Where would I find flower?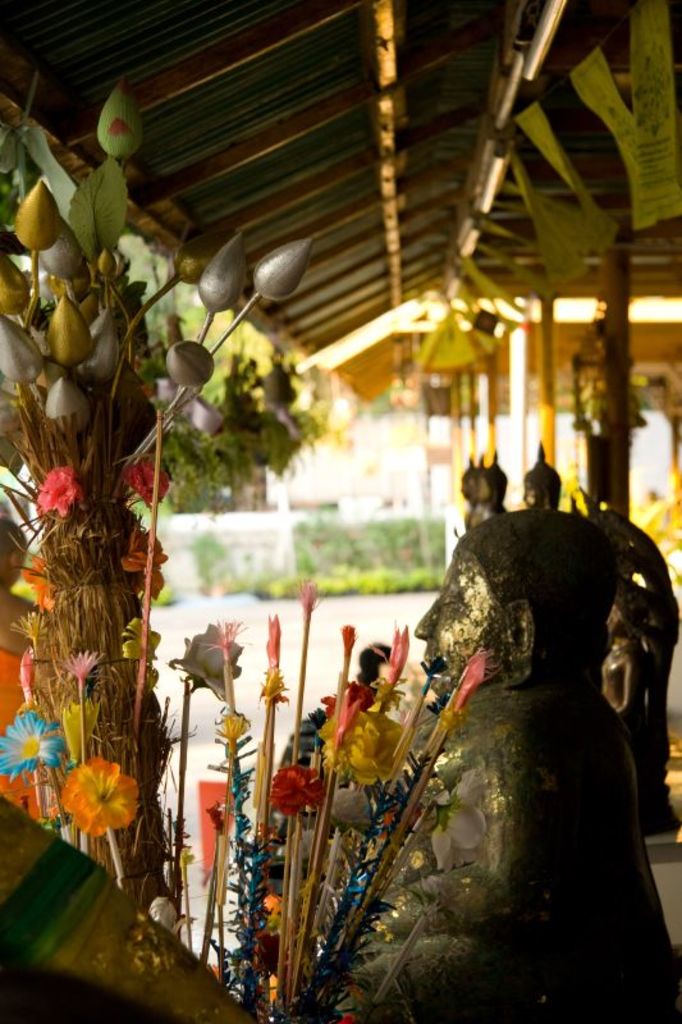
At x1=47, y1=750, x2=138, y2=833.
